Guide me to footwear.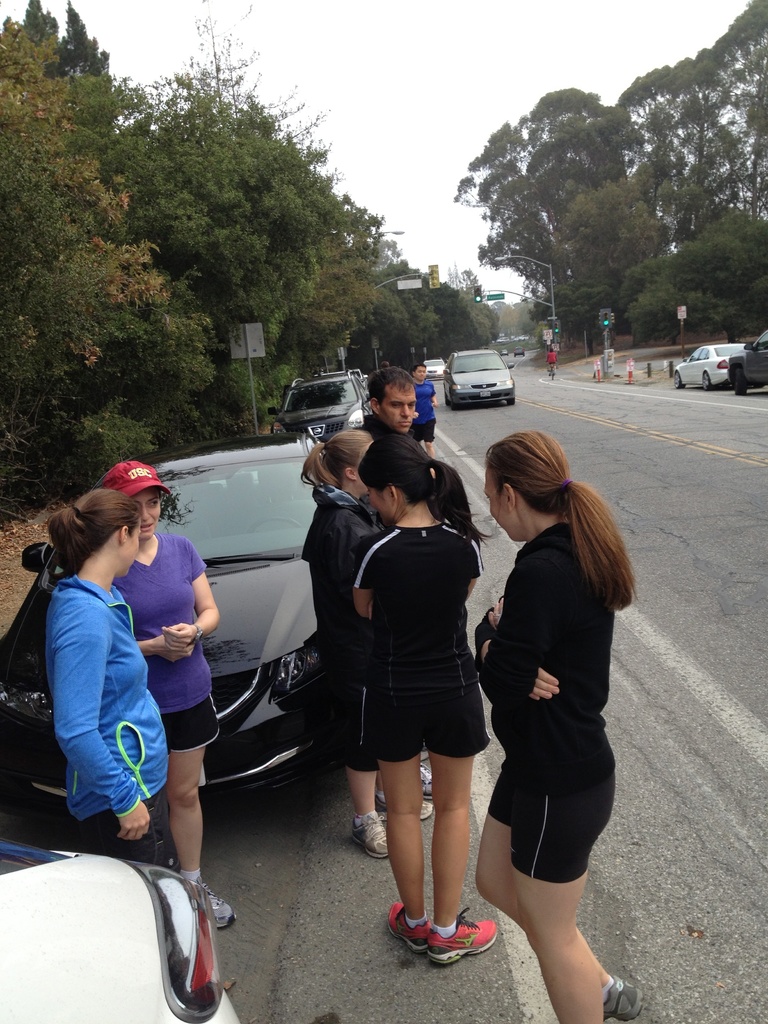
Guidance: 390/906/430/963.
